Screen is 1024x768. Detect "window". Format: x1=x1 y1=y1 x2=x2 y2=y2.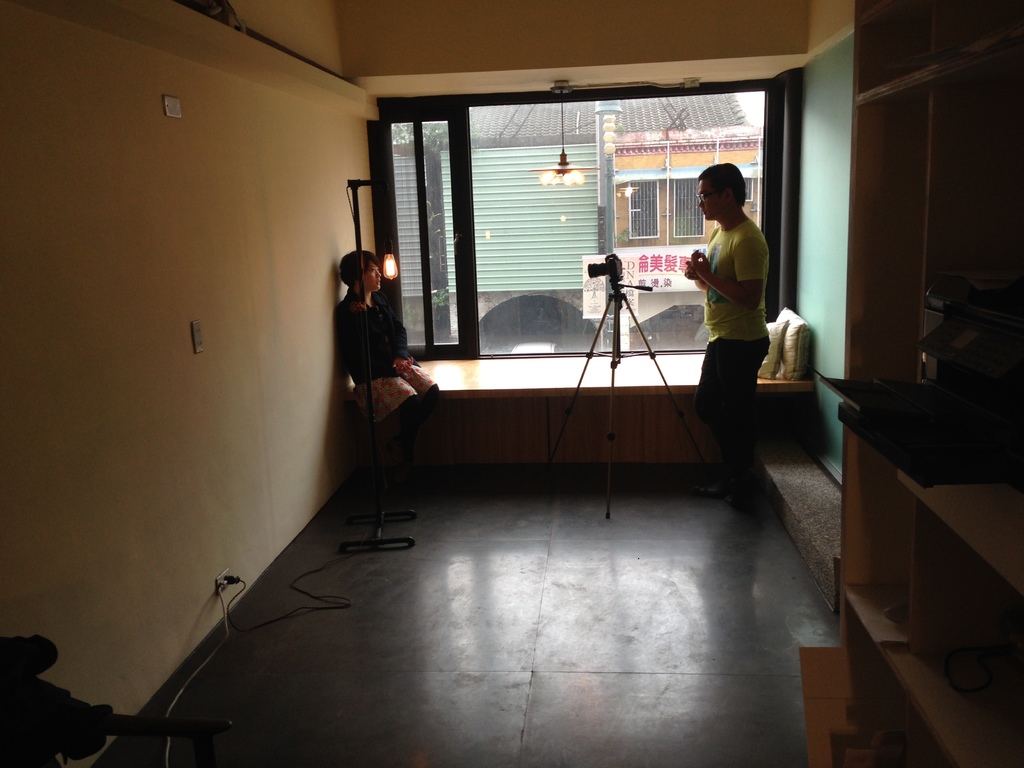
x1=373 y1=65 x2=792 y2=338.
